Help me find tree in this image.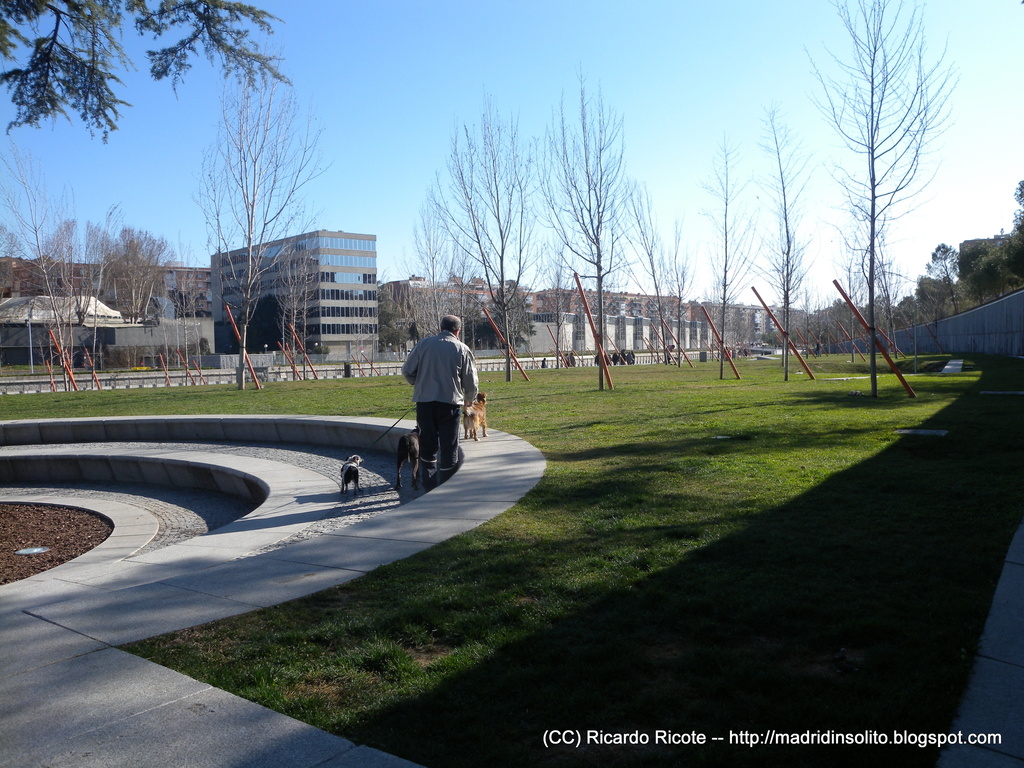
Found it: bbox=(0, 0, 307, 142).
